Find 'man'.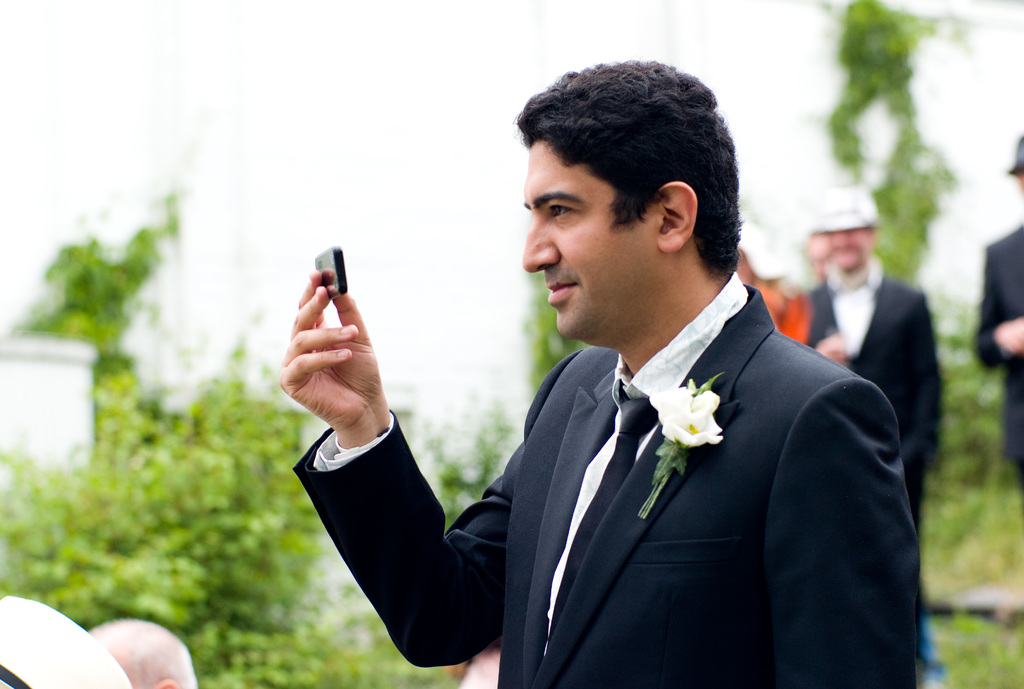
(804,184,950,686).
